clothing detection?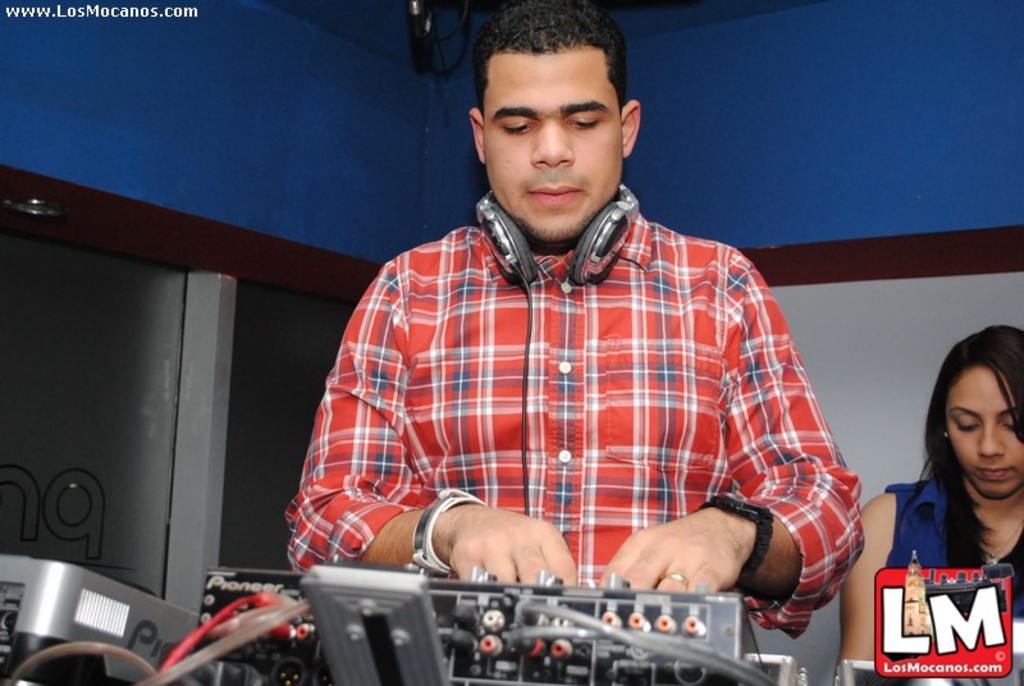
l=884, t=472, r=1023, b=621
